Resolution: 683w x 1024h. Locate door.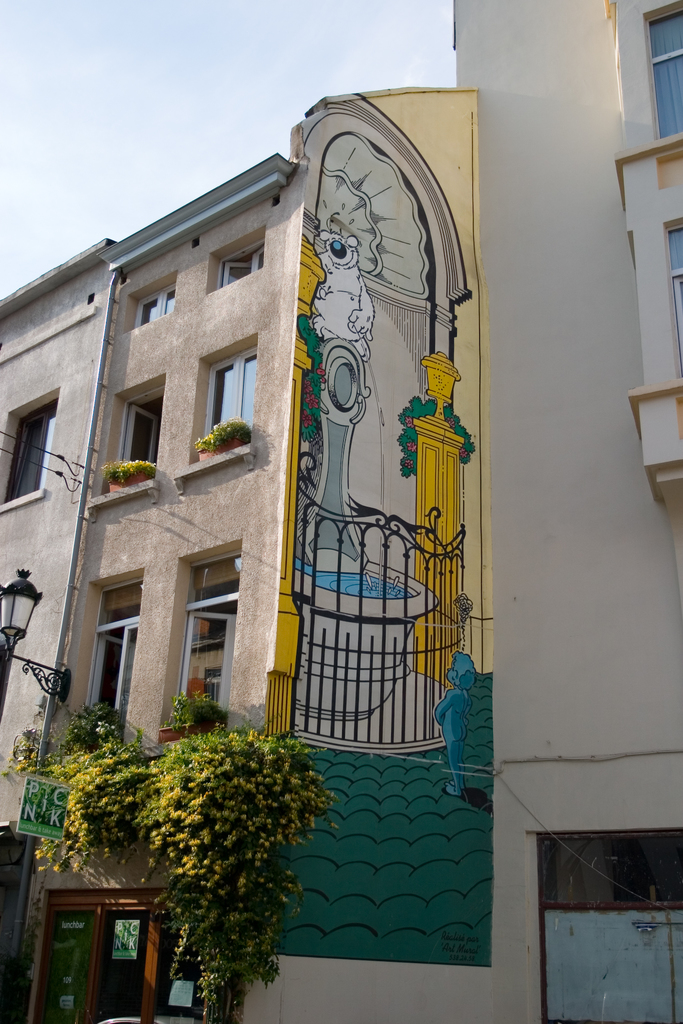
box=[117, 394, 159, 467].
